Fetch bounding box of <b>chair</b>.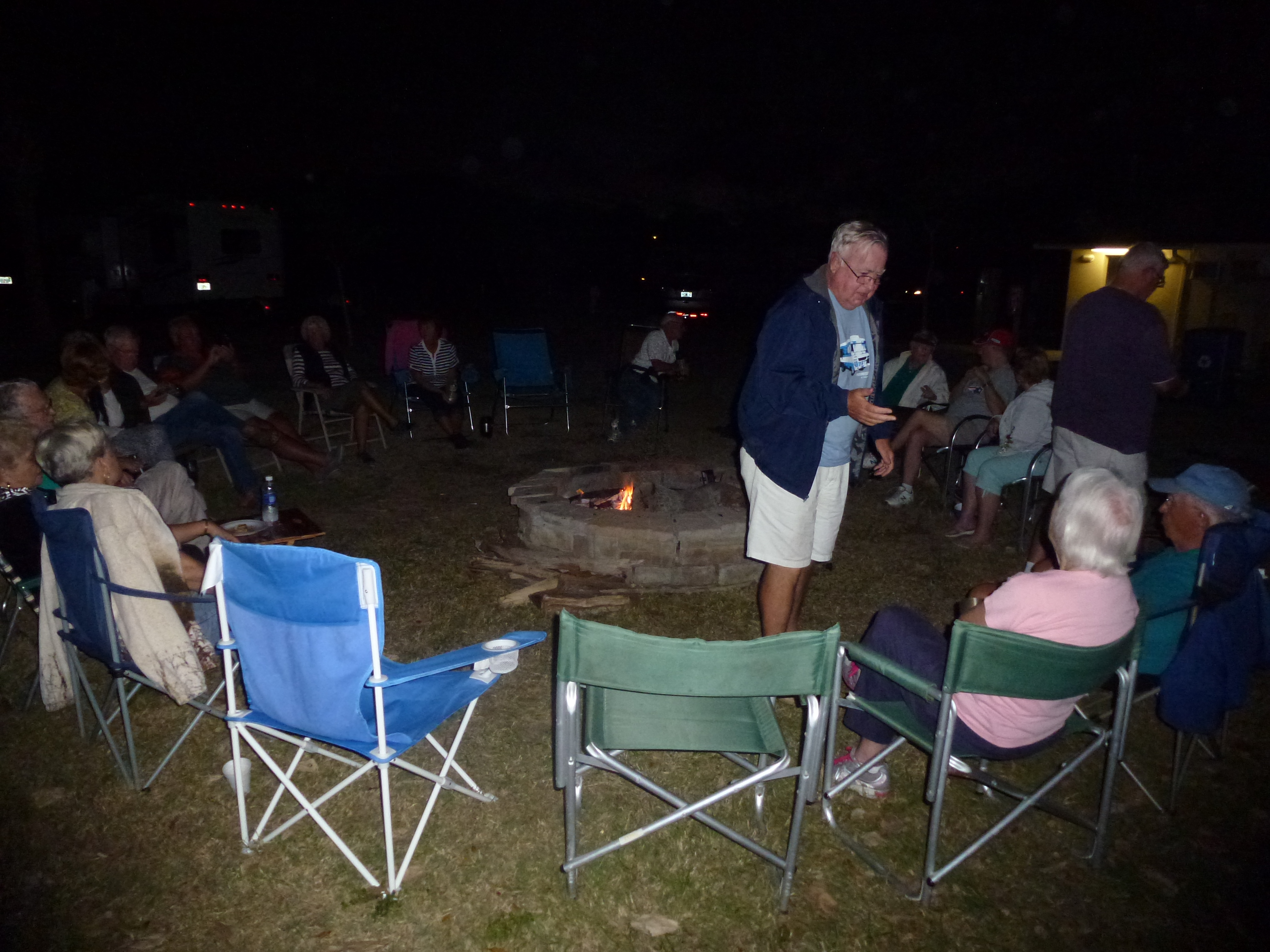
Bbox: [242, 179, 333, 263].
